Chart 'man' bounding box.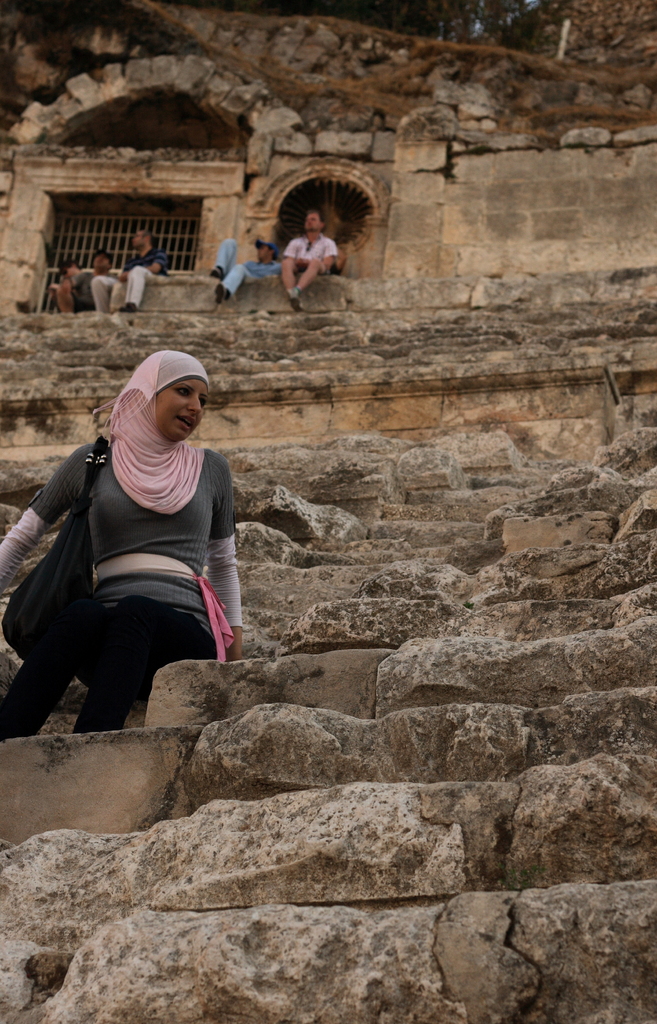
Charted: box(270, 204, 347, 296).
